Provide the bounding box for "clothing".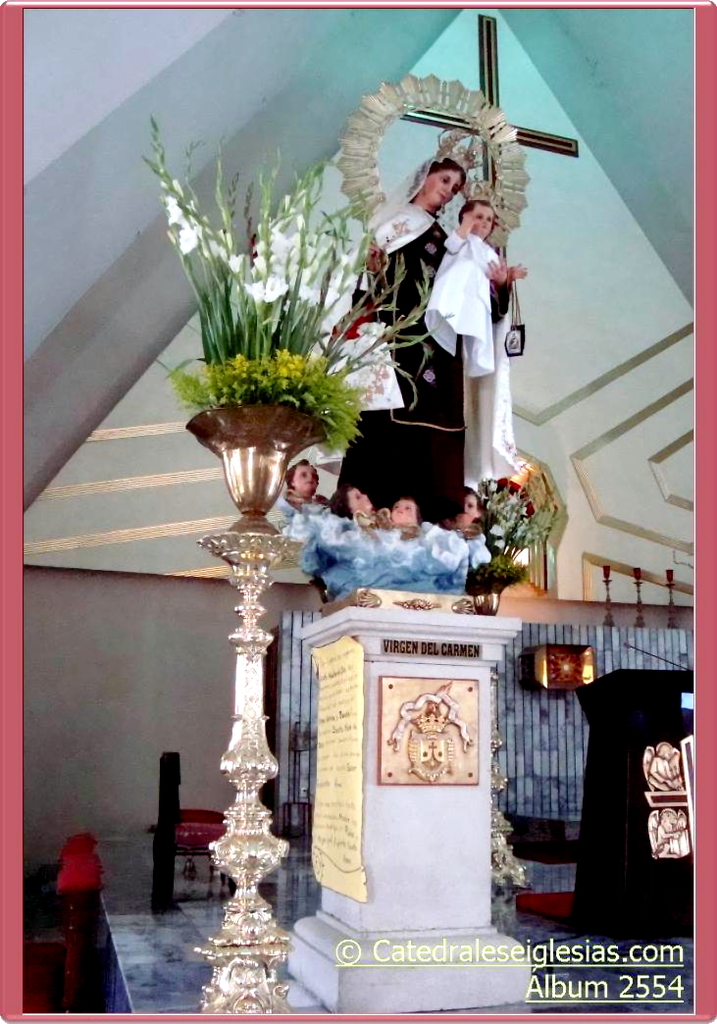
rect(323, 206, 498, 528).
